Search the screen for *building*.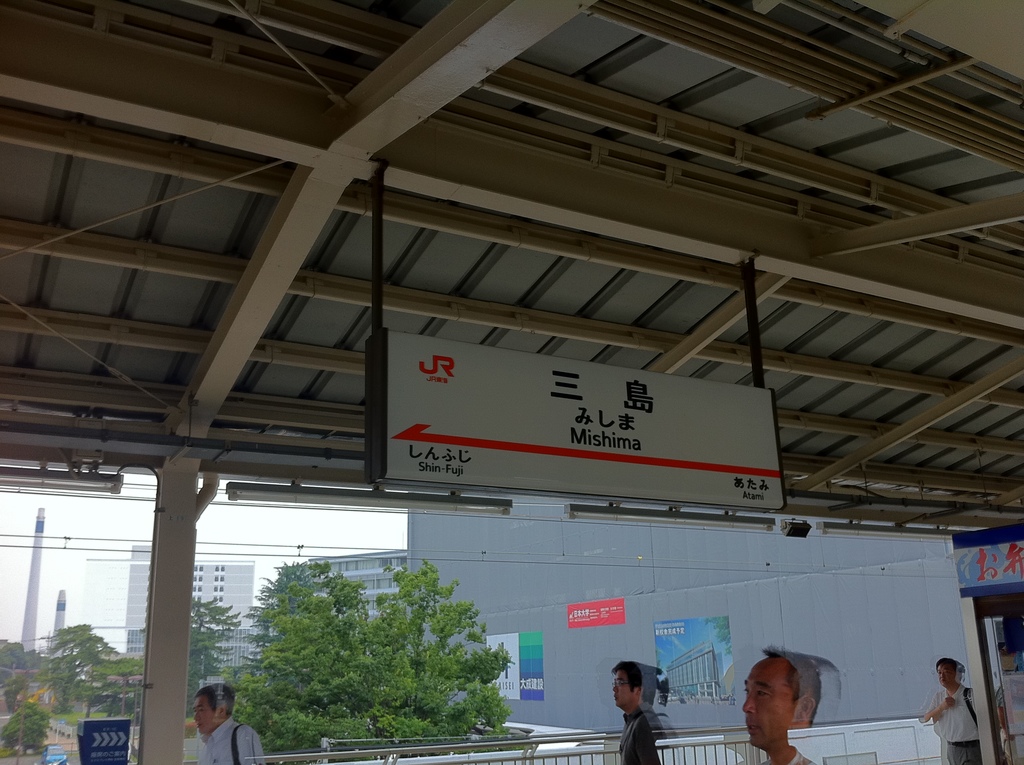
Found at bbox(275, 535, 406, 659).
